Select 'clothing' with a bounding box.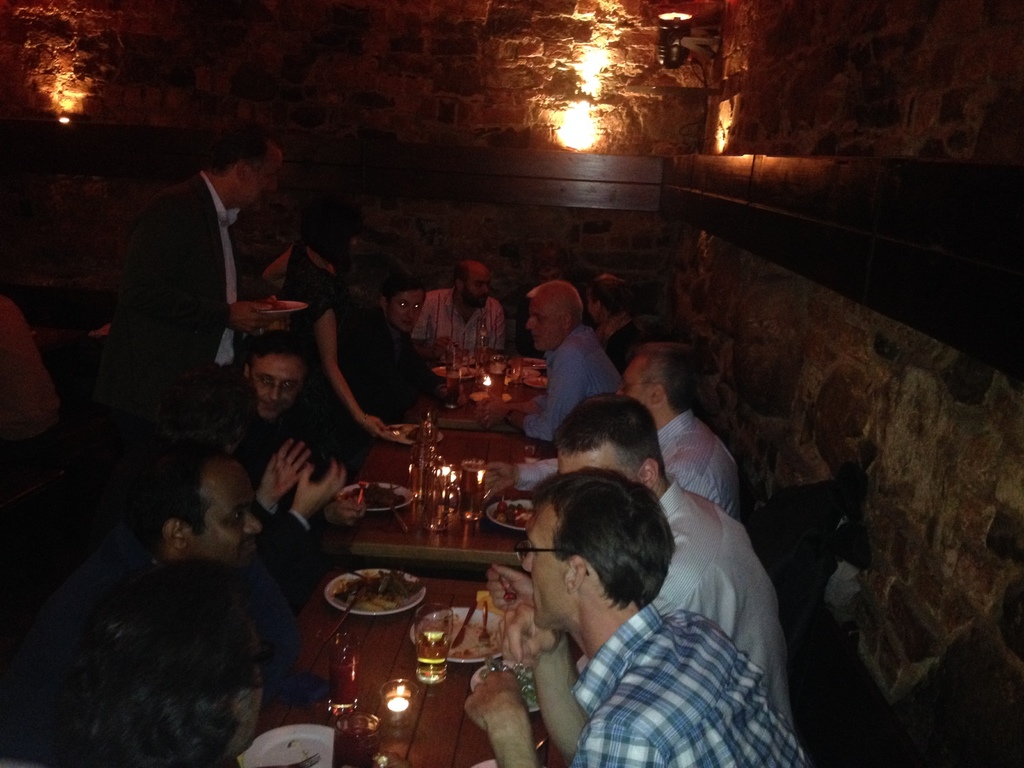
crop(659, 408, 746, 527).
